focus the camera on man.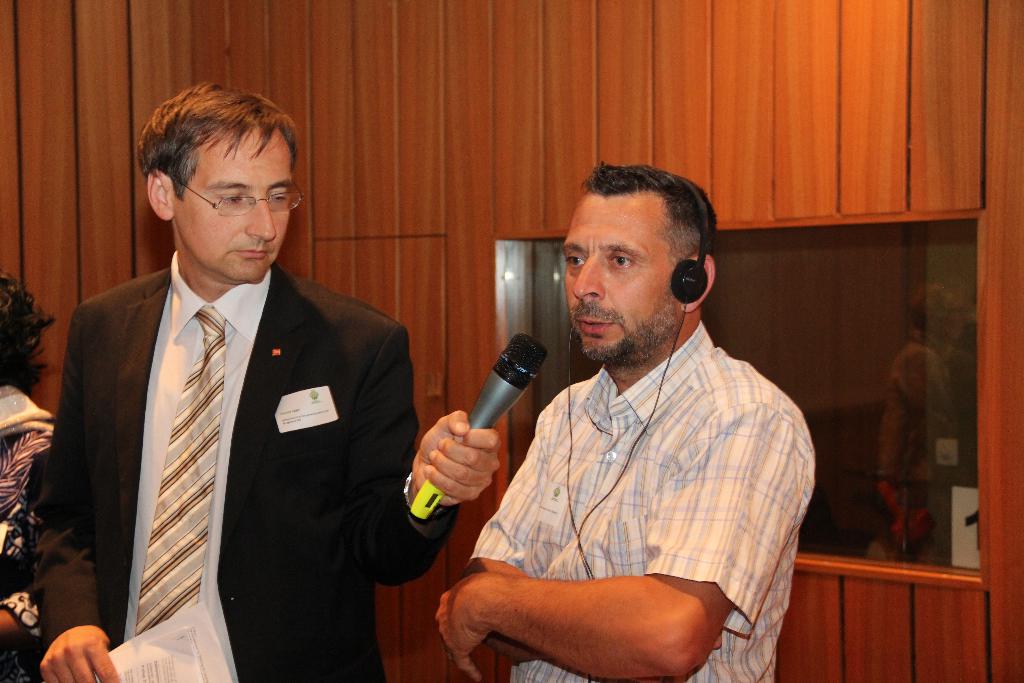
Focus region: {"left": 38, "top": 95, "right": 413, "bottom": 679}.
